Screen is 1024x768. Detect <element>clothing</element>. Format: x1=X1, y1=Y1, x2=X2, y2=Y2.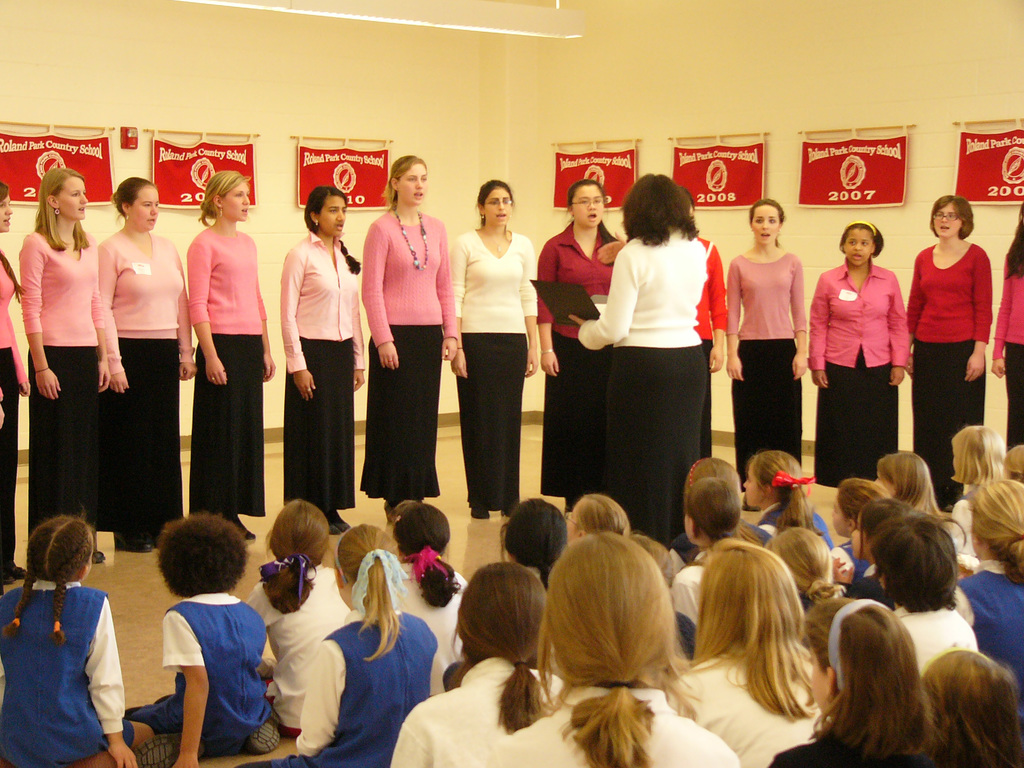
x1=671, y1=638, x2=831, y2=767.
